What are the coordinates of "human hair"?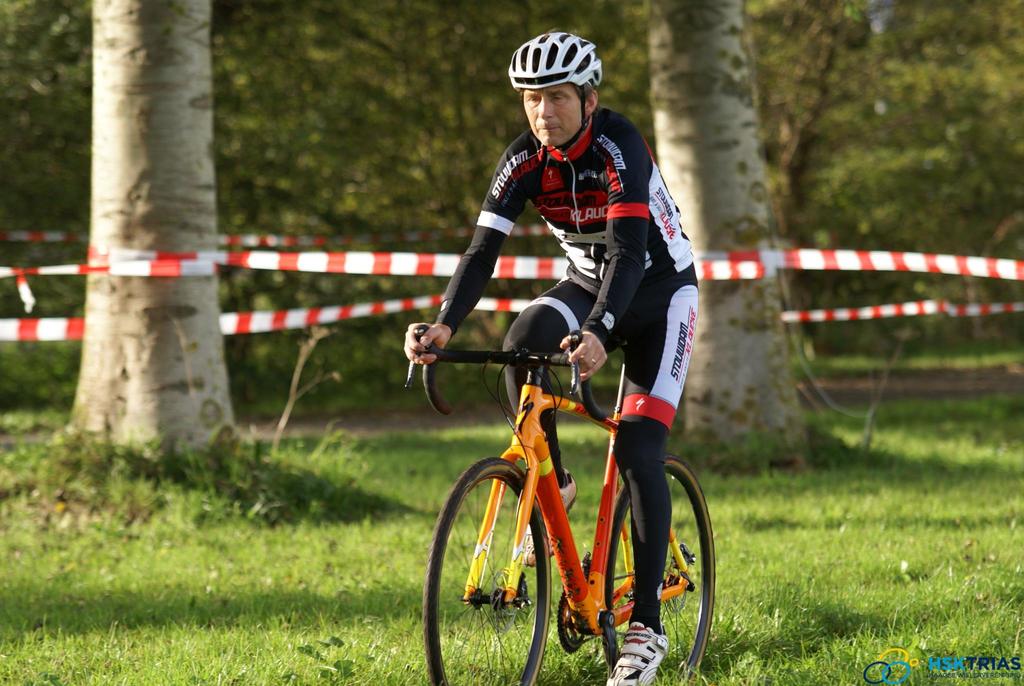
{"x1": 513, "y1": 27, "x2": 600, "y2": 118}.
